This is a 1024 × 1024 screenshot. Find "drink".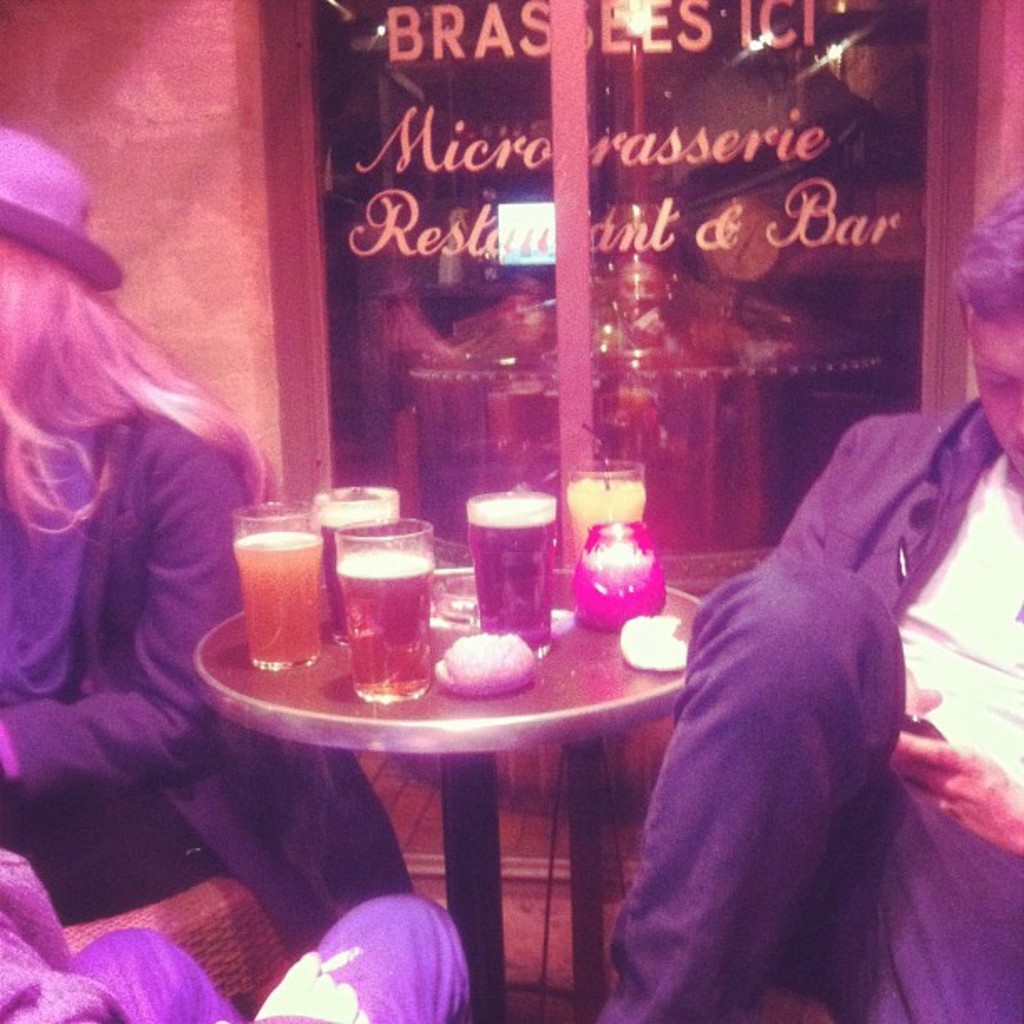
Bounding box: 465/520/556/649.
